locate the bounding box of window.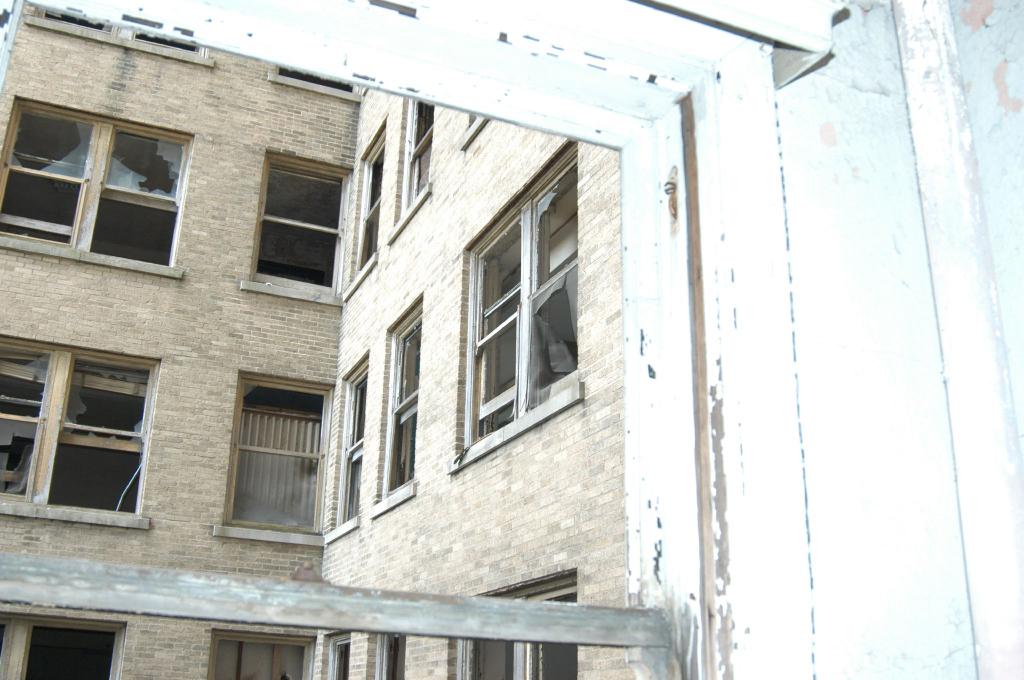
Bounding box: <box>38,340,147,525</box>.
